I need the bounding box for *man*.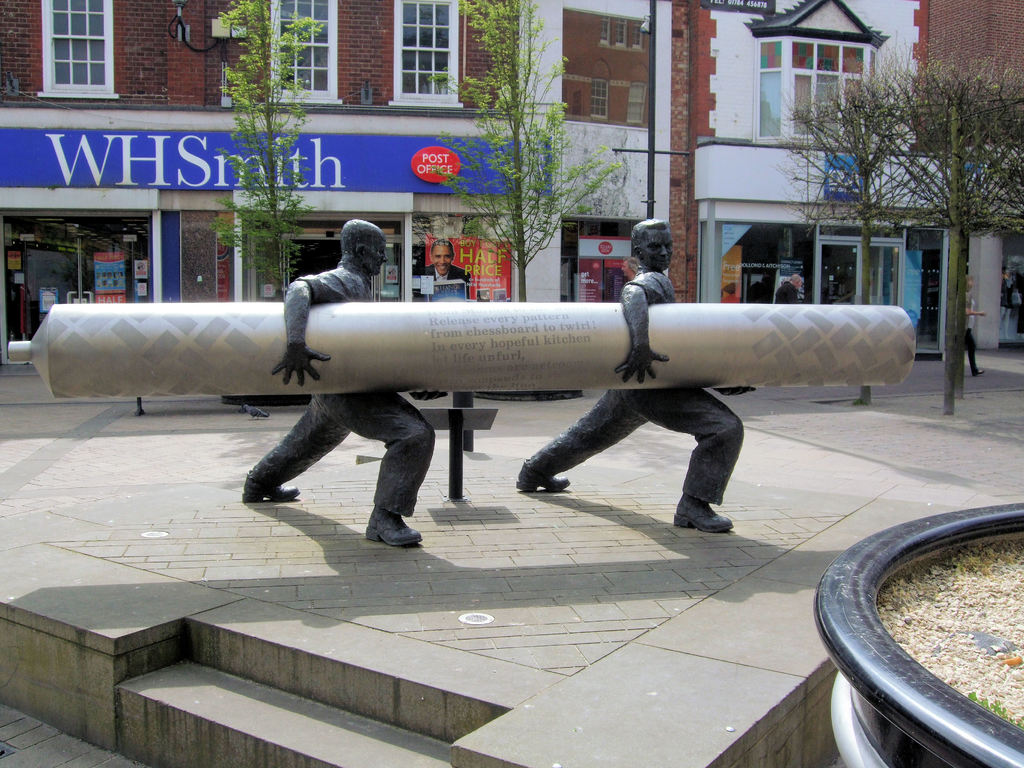
Here it is: bbox=(241, 217, 440, 546).
